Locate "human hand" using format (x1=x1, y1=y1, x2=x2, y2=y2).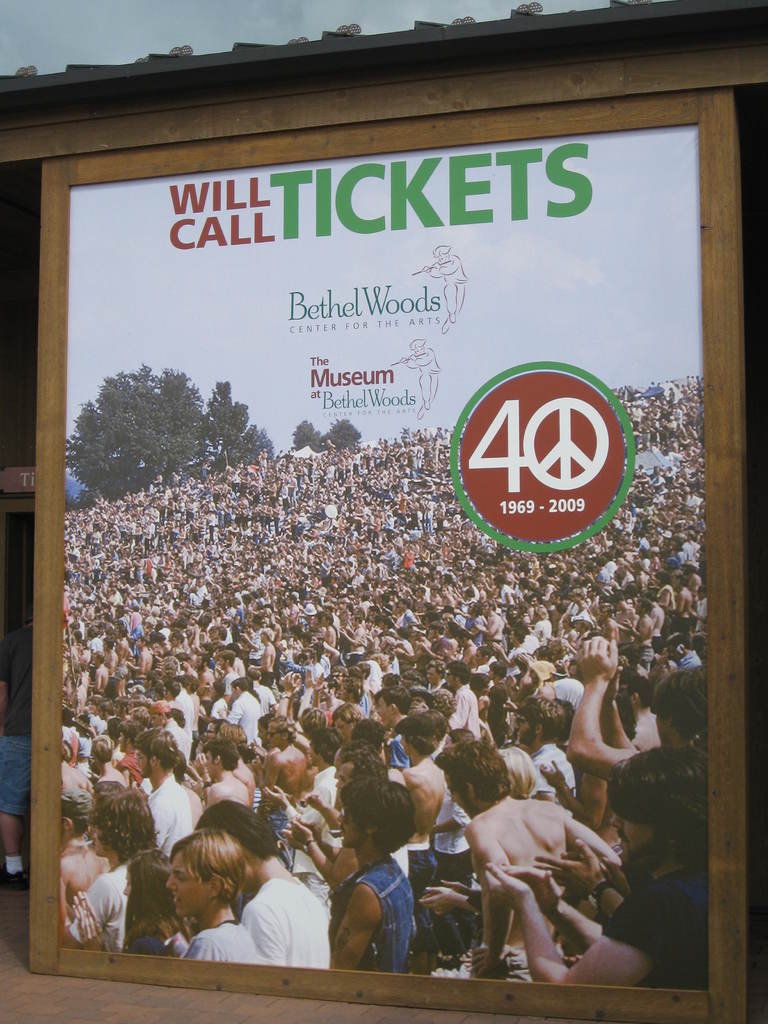
(x1=191, y1=753, x2=207, y2=772).
